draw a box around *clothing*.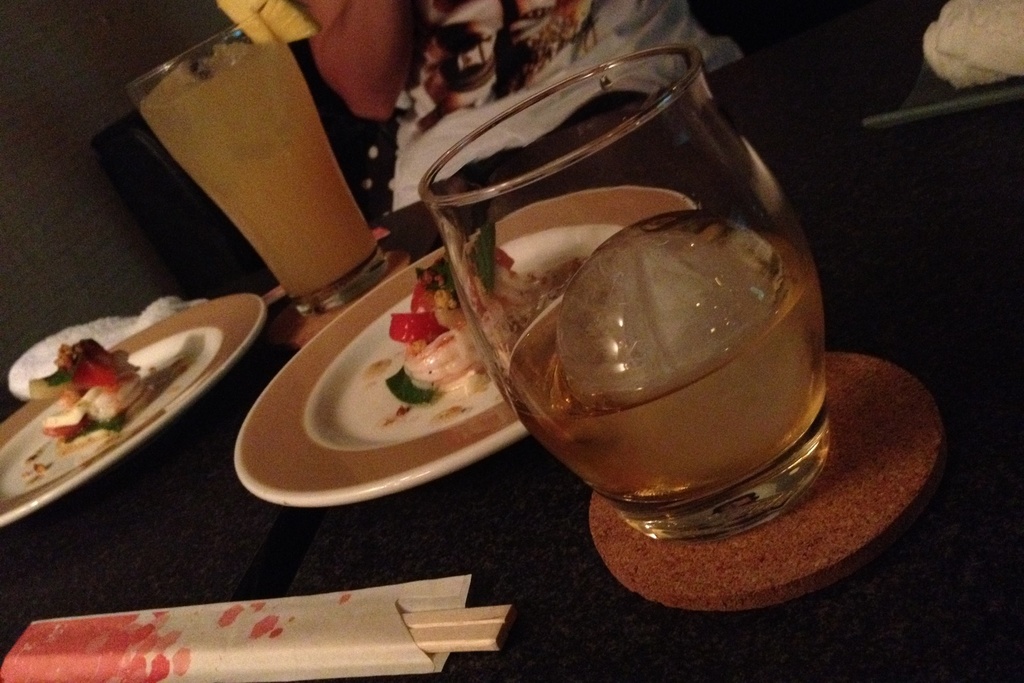
<bbox>383, 0, 768, 254</bbox>.
